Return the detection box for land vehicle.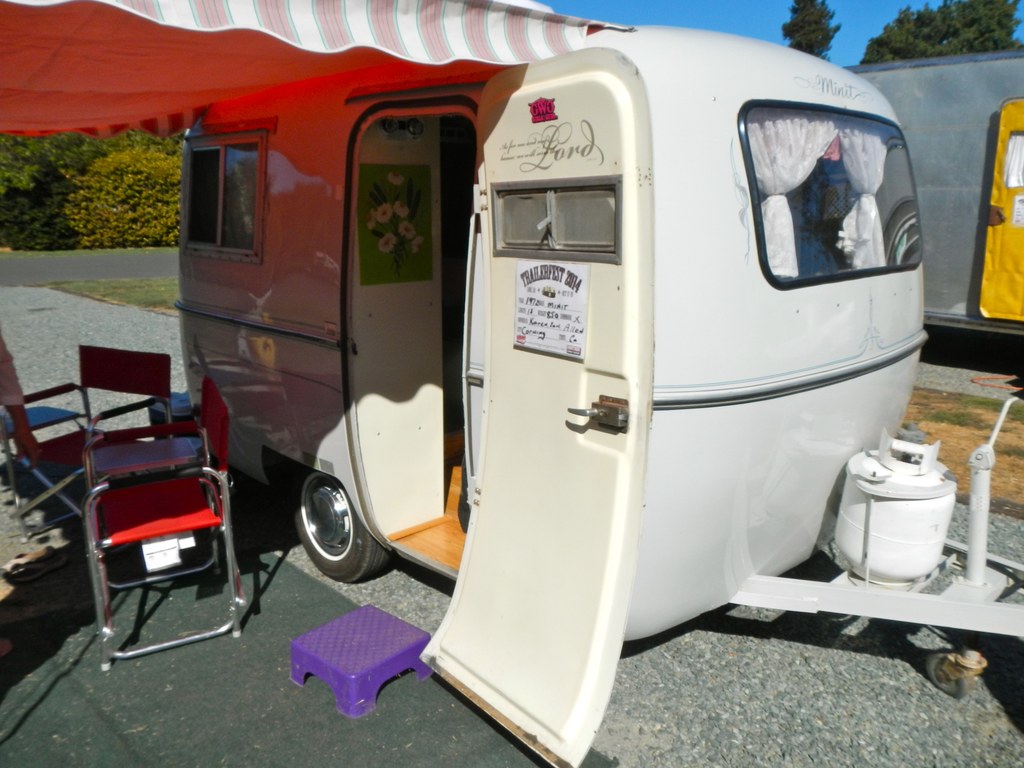
{"left": 173, "top": 17, "right": 1023, "bottom": 767}.
